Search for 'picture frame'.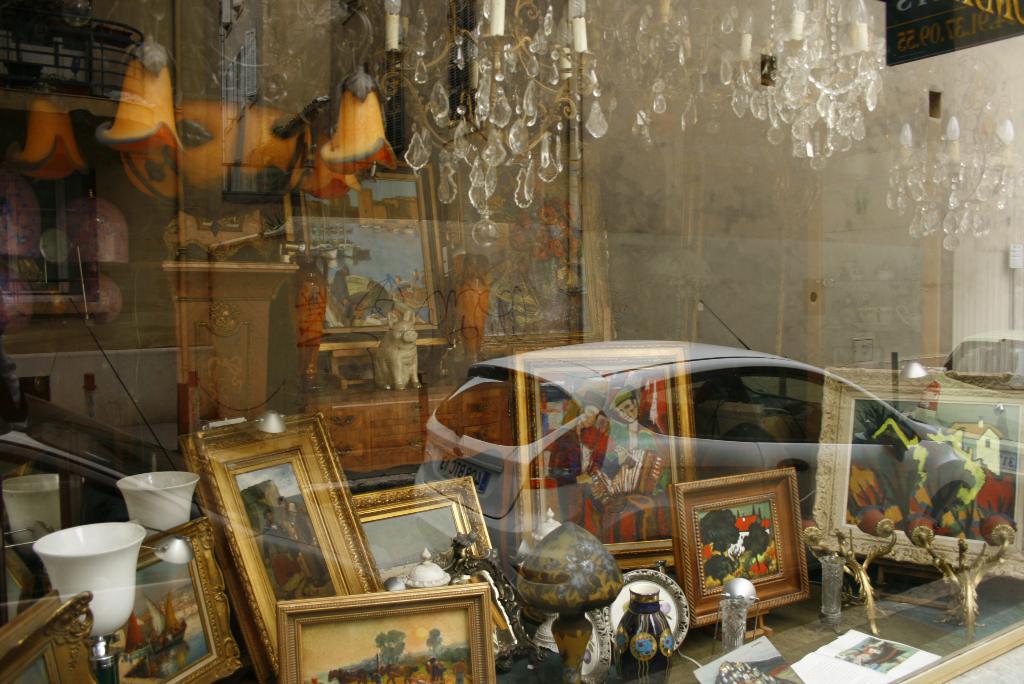
Found at bbox(0, 582, 113, 683).
